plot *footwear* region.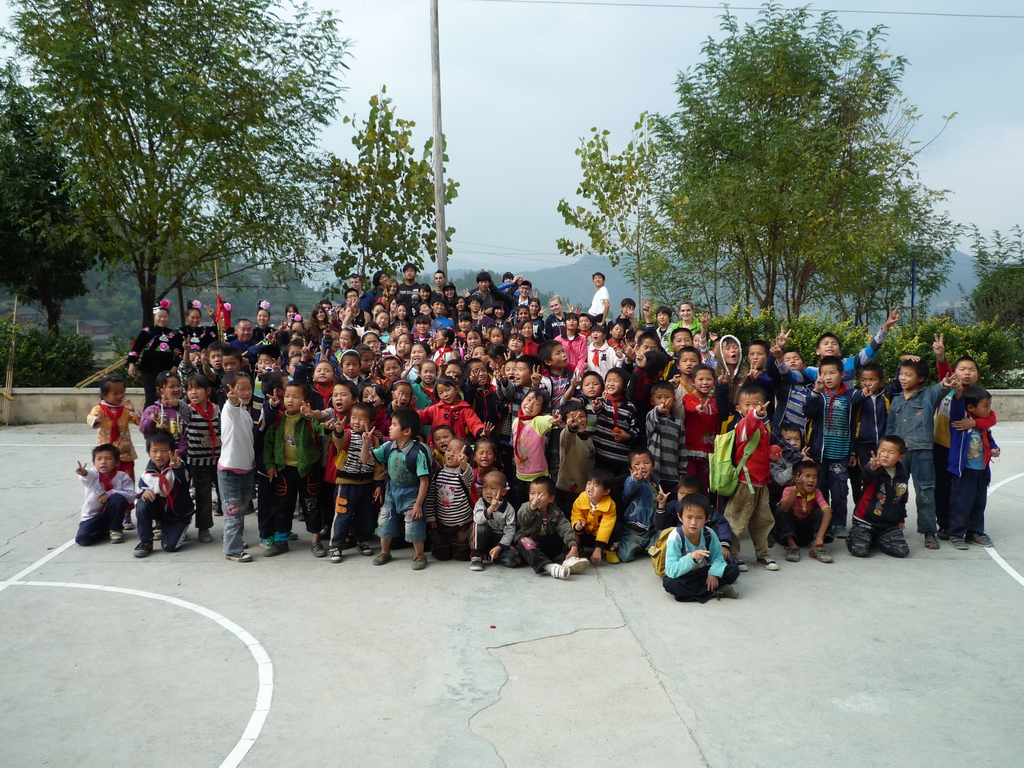
Plotted at l=602, t=549, r=623, b=567.
